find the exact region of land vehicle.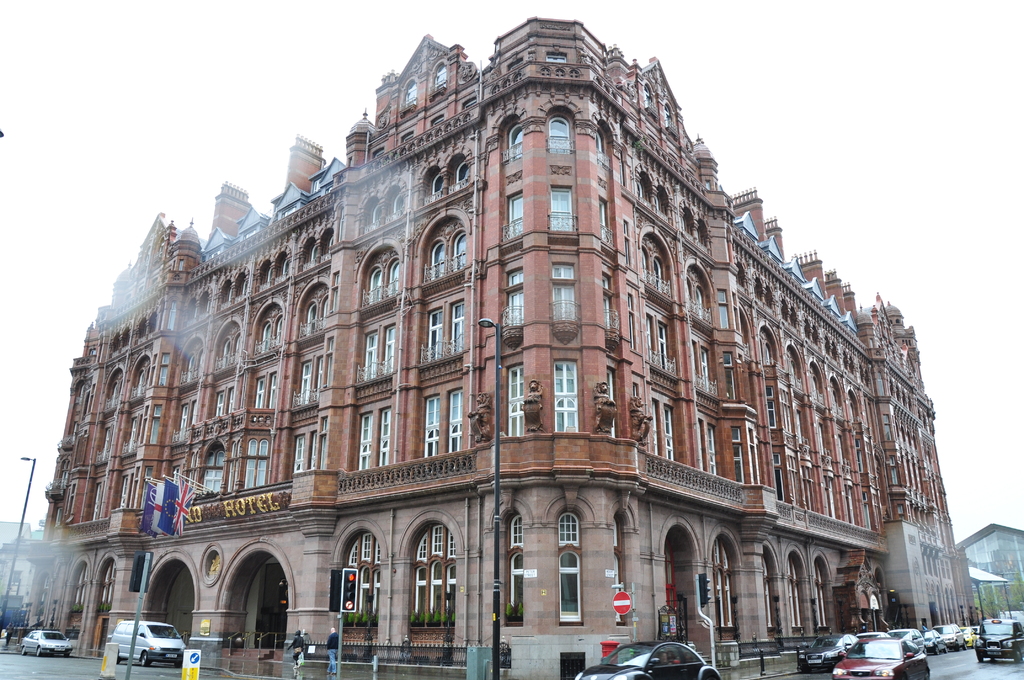
Exact region: {"x1": 968, "y1": 629, "x2": 977, "y2": 638}.
